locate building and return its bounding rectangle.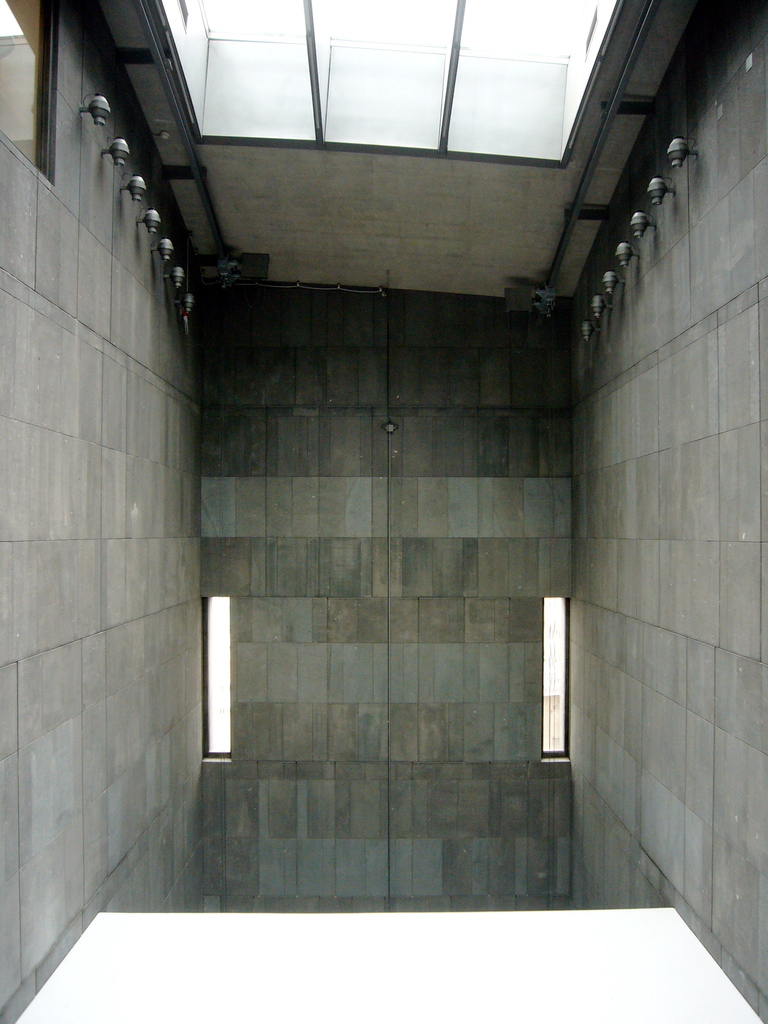
{"left": 0, "top": 0, "right": 767, "bottom": 1023}.
